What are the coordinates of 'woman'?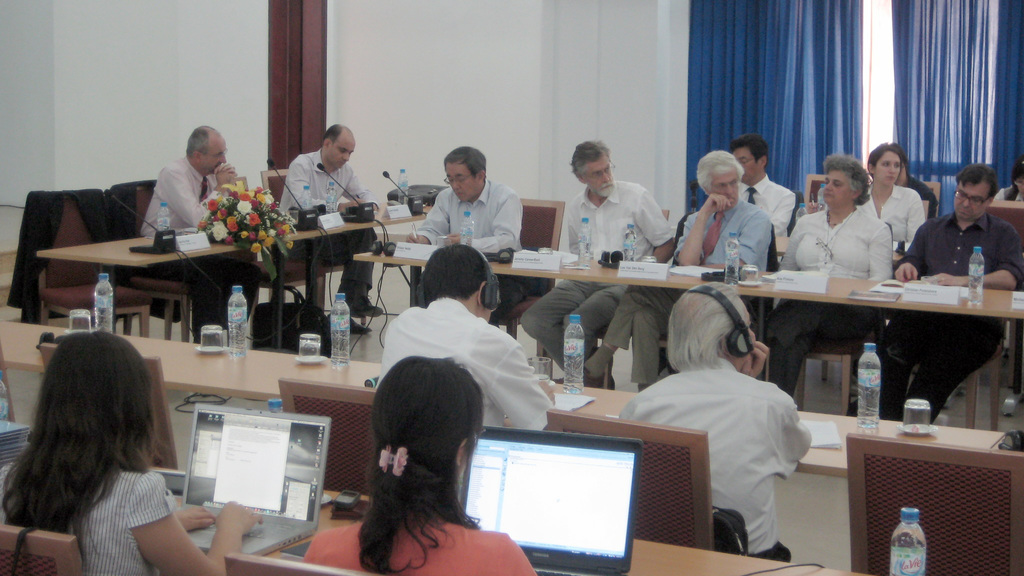
select_region(761, 156, 895, 392).
